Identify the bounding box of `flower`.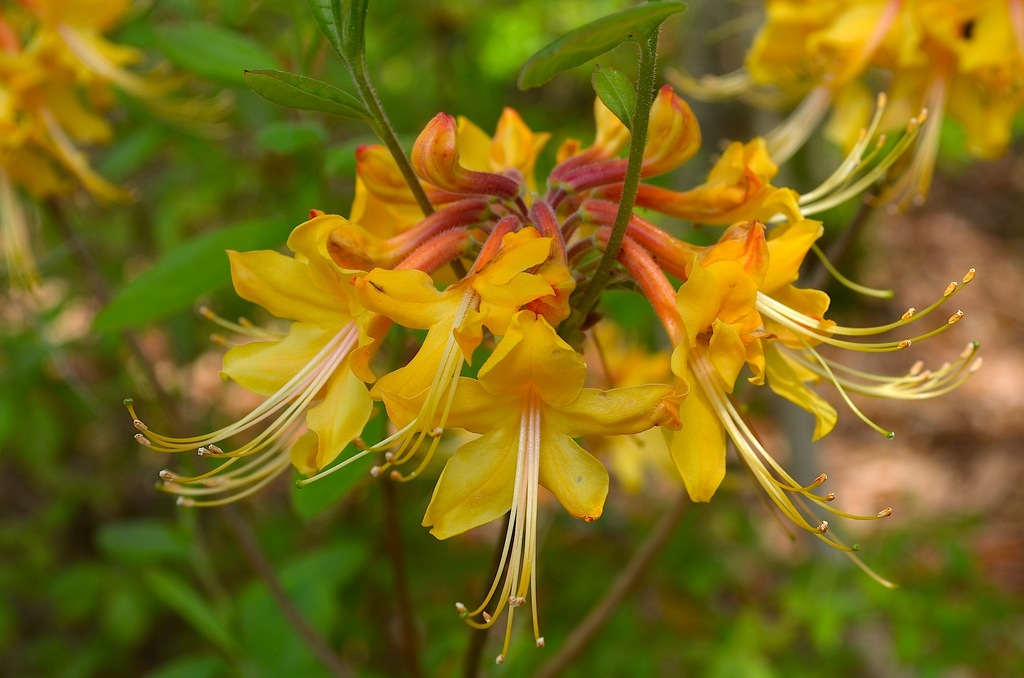
x1=668, y1=0, x2=1023, y2=243.
